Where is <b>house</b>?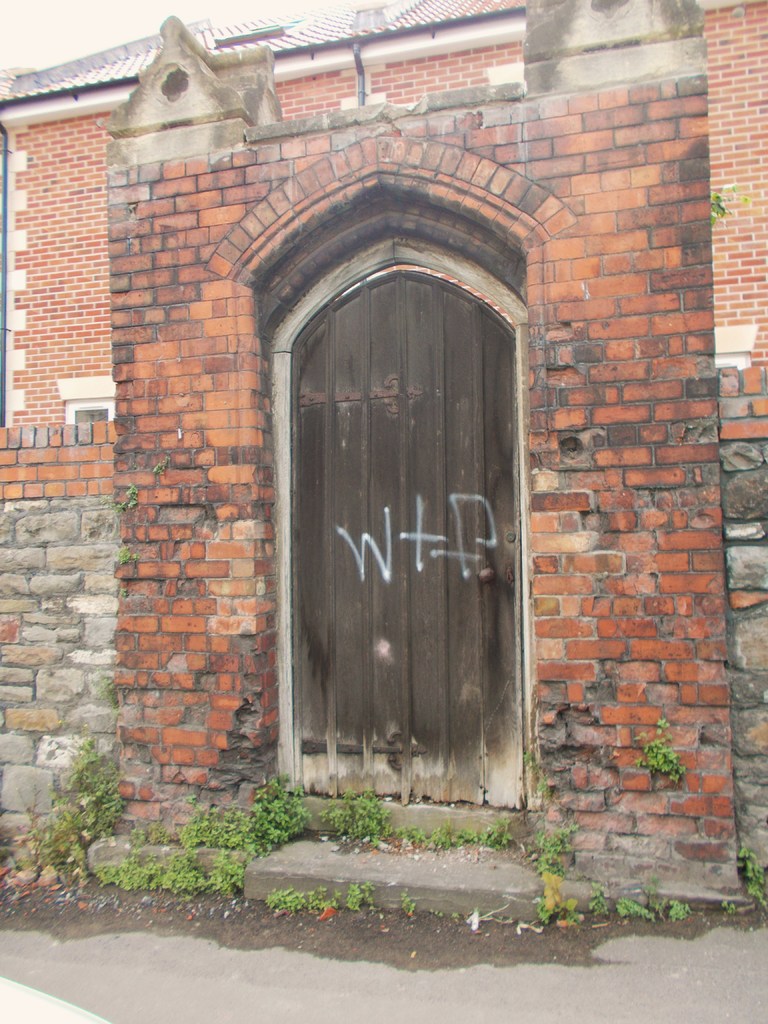
0, 0, 767, 923.
